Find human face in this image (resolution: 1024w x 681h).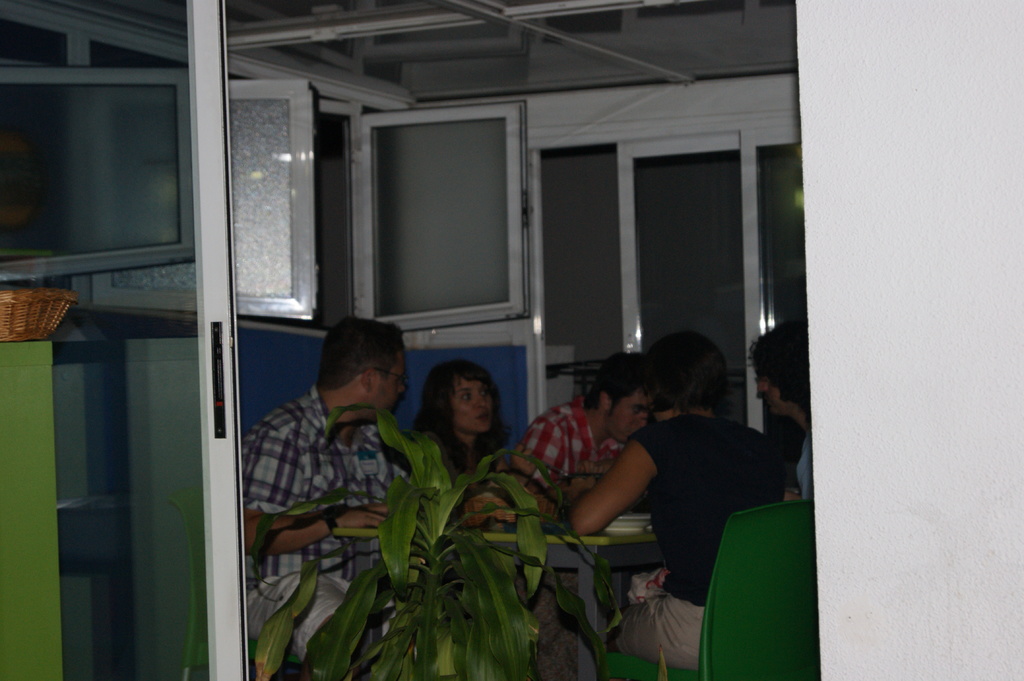
<box>454,377,492,432</box>.
